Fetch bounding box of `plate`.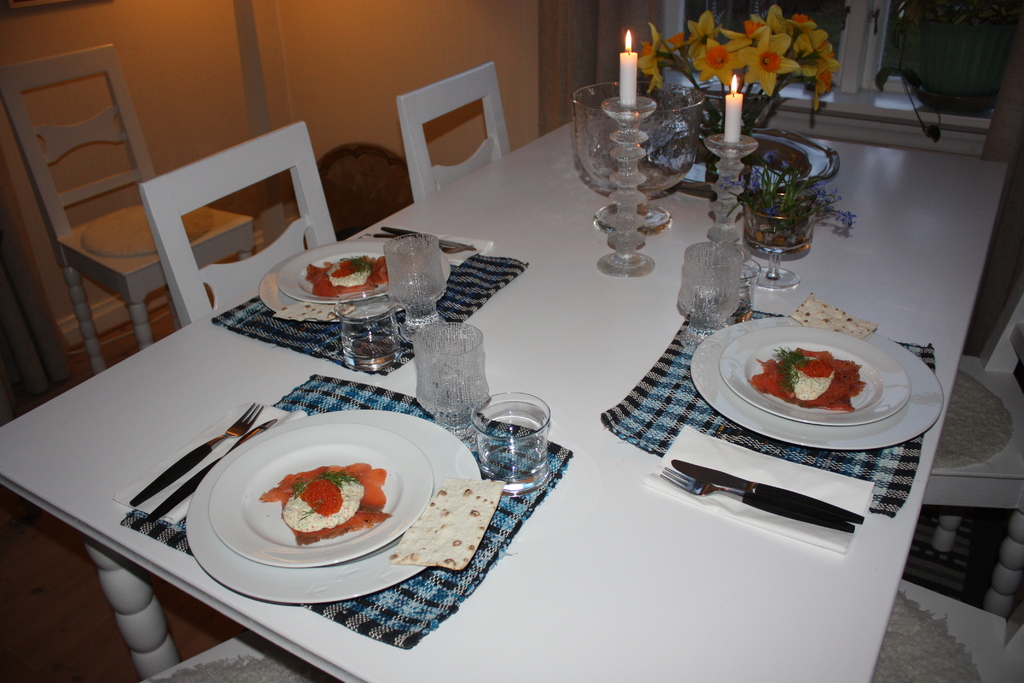
Bbox: [276,242,419,300].
